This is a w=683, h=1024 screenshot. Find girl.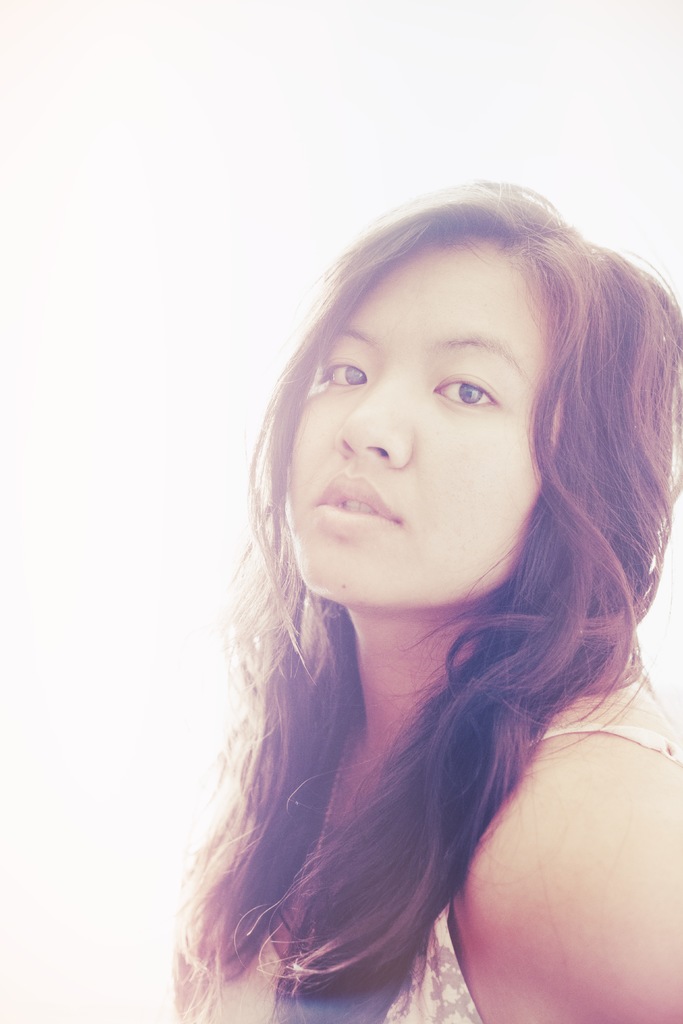
Bounding box: crop(170, 186, 679, 1023).
